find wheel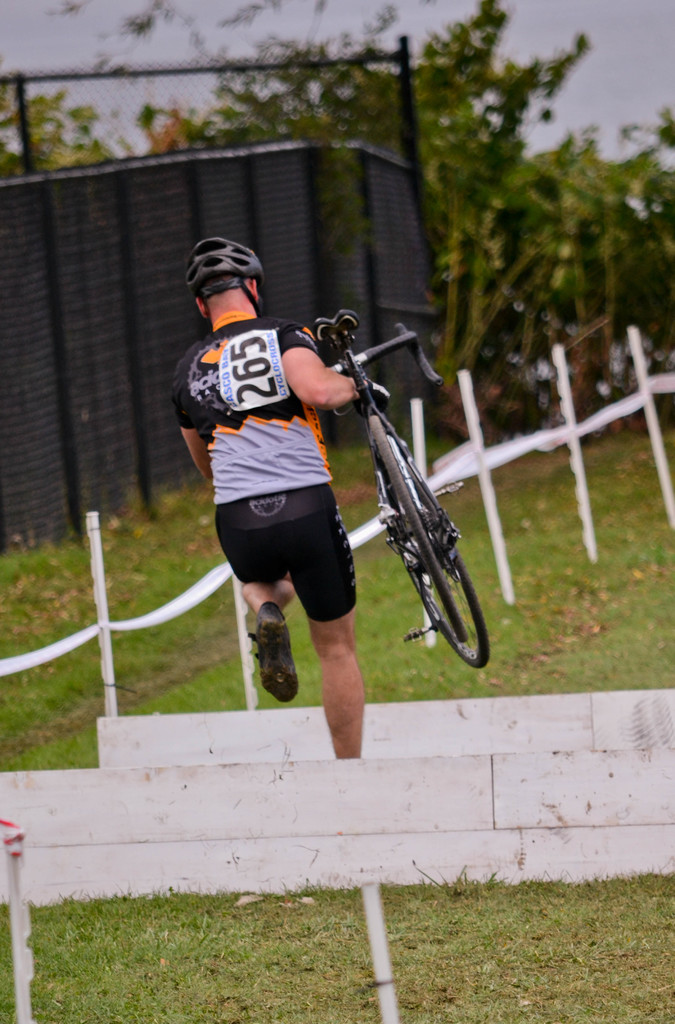
363/424/469/639
